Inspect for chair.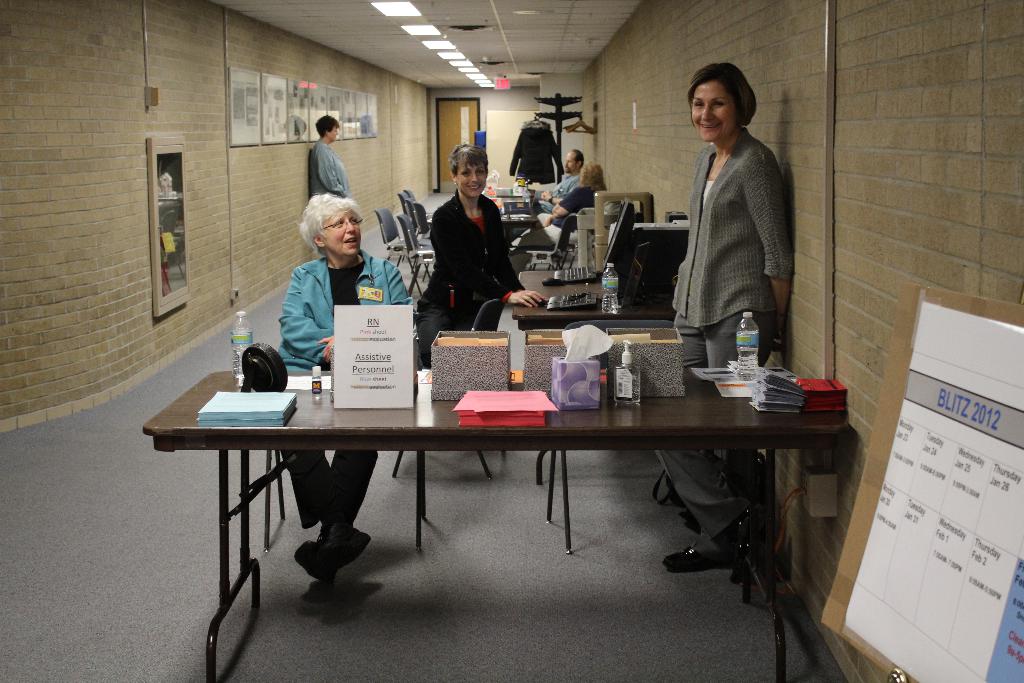
Inspection: <box>541,318,677,557</box>.
